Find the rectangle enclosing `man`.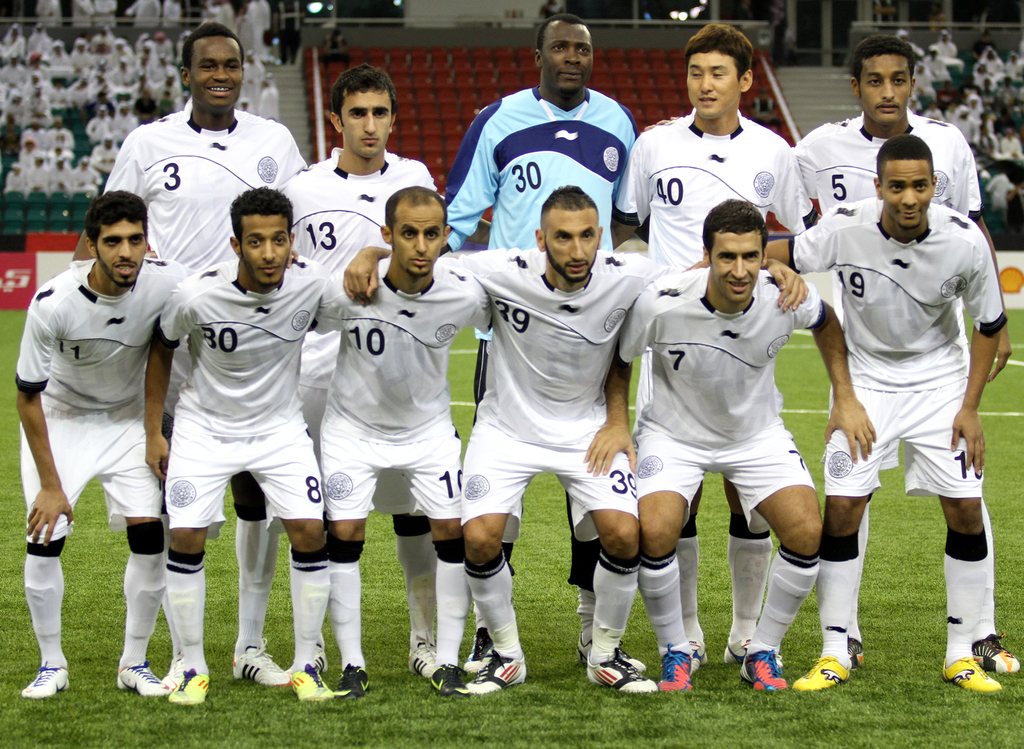
rect(10, 186, 303, 700).
